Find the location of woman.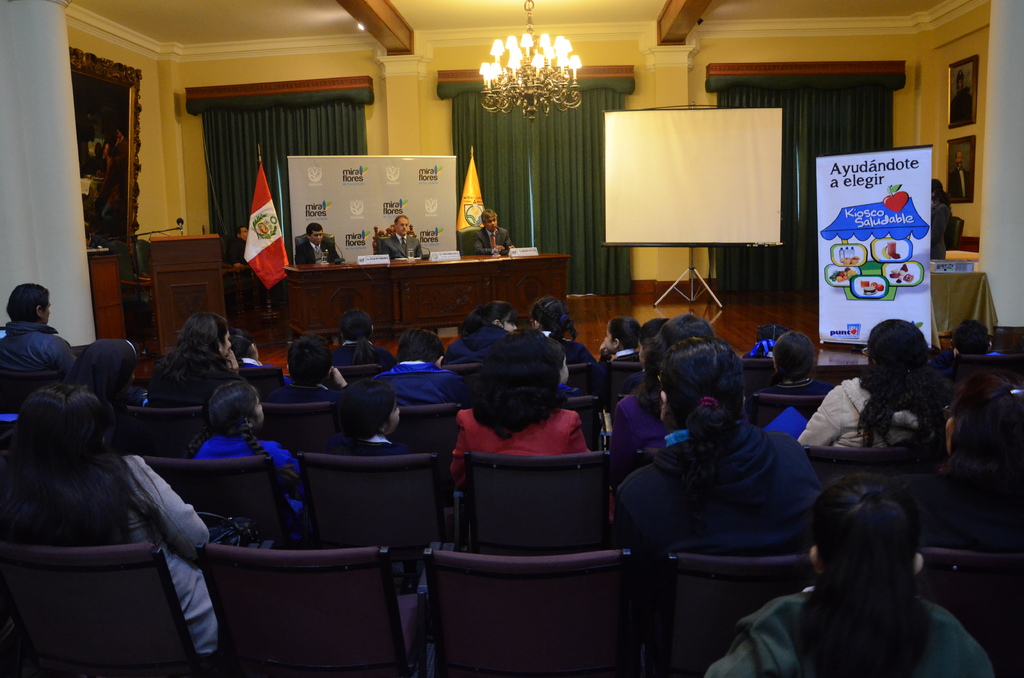
Location: {"x1": 146, "y1": 316, "x2": 241, "y2": 404}.
